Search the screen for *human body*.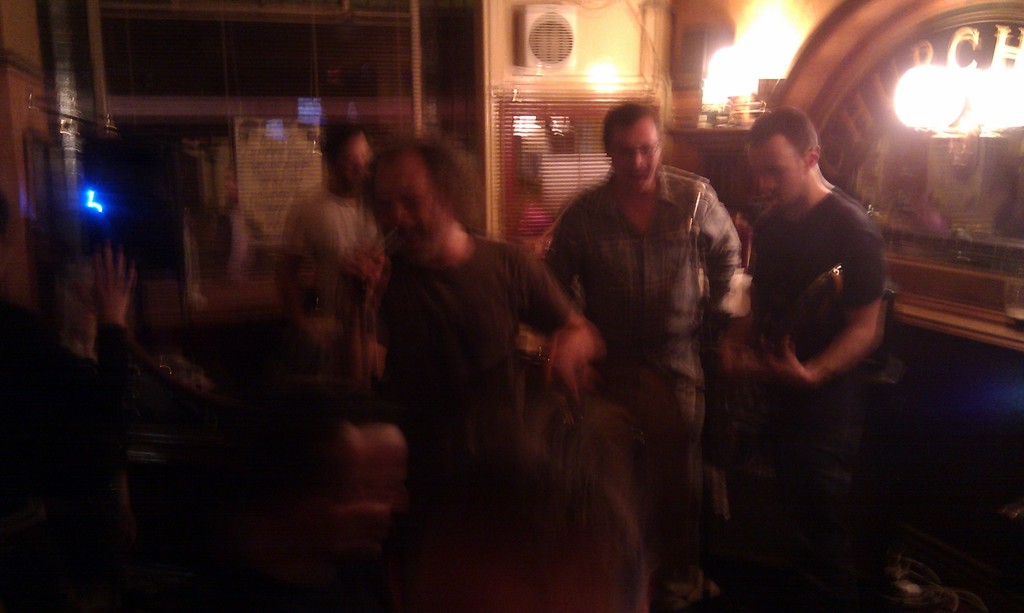
Found at [x1=541, y1=102, x2=742, y2=610].
